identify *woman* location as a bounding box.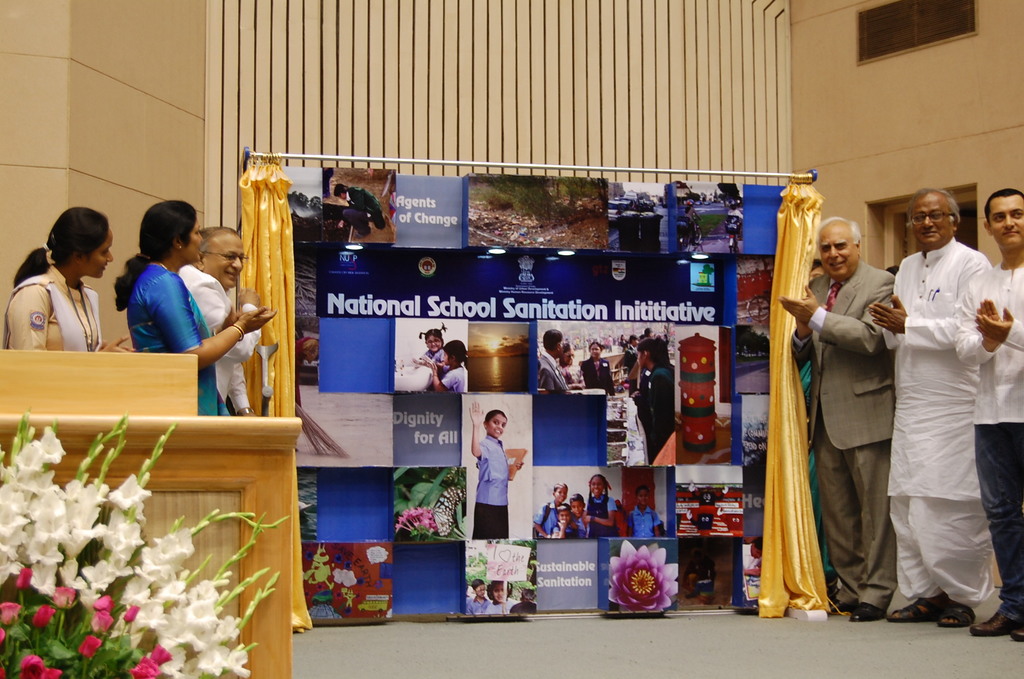
111:200:276:423.
